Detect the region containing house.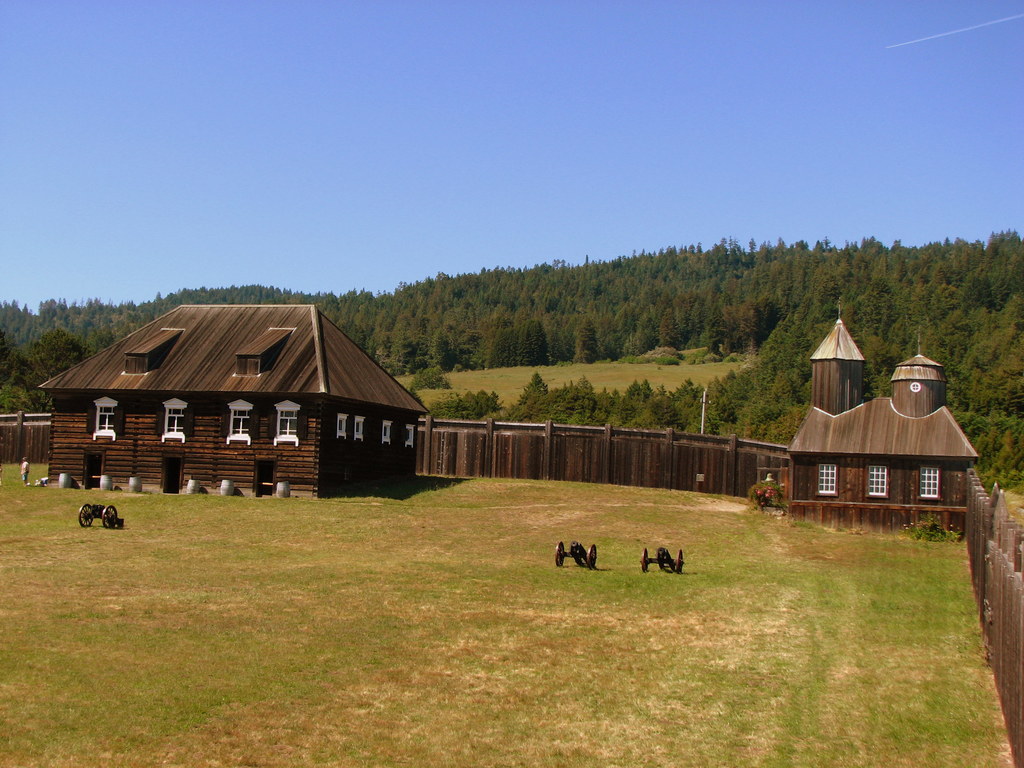
region(751, 319, 874, 535).
